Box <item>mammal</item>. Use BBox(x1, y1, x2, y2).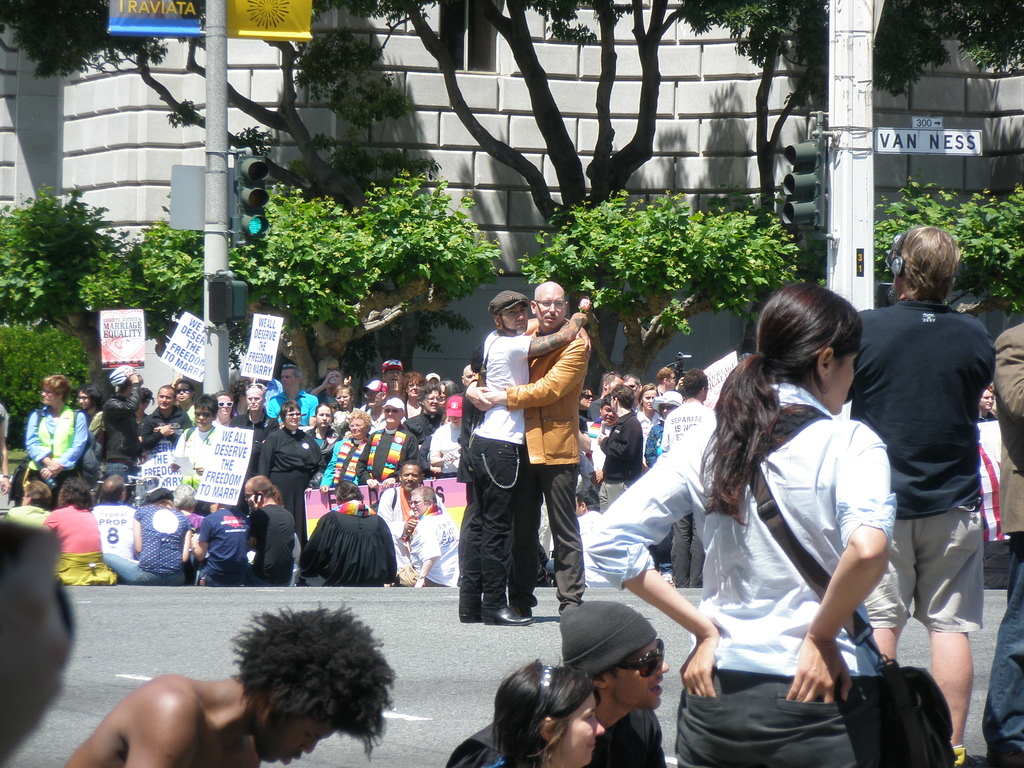
BBox(563, 600, 668, 764).
